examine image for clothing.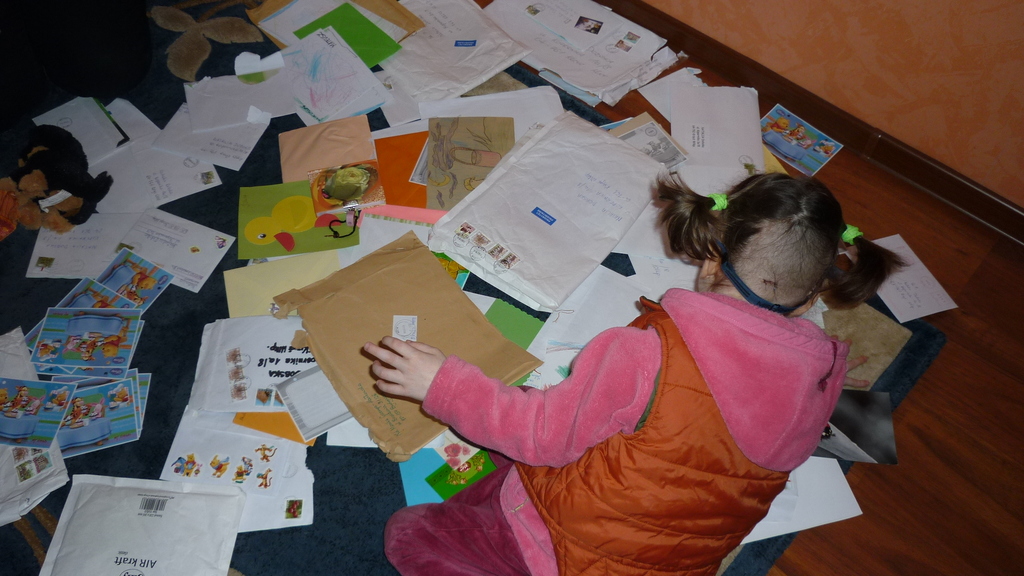
Examination result: (x1=450, y1=244, x2=864, y2=557).
